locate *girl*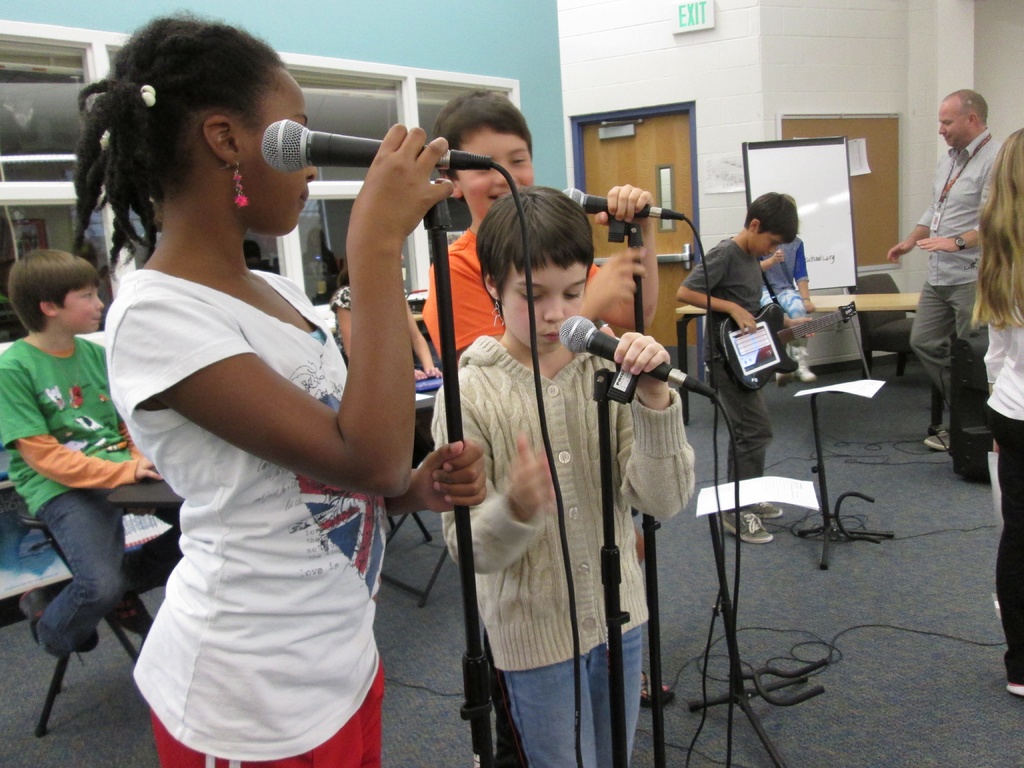
[x1=77, y1=4, x2=487, y2=767]
